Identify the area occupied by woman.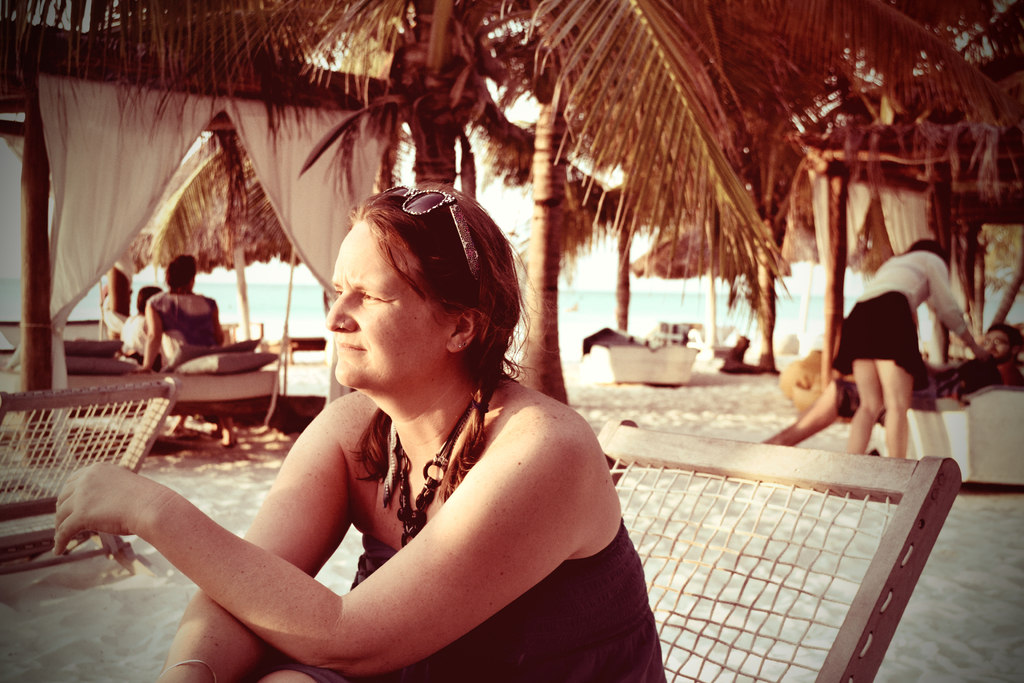
Area: crop(136, 252, 232, 447).
